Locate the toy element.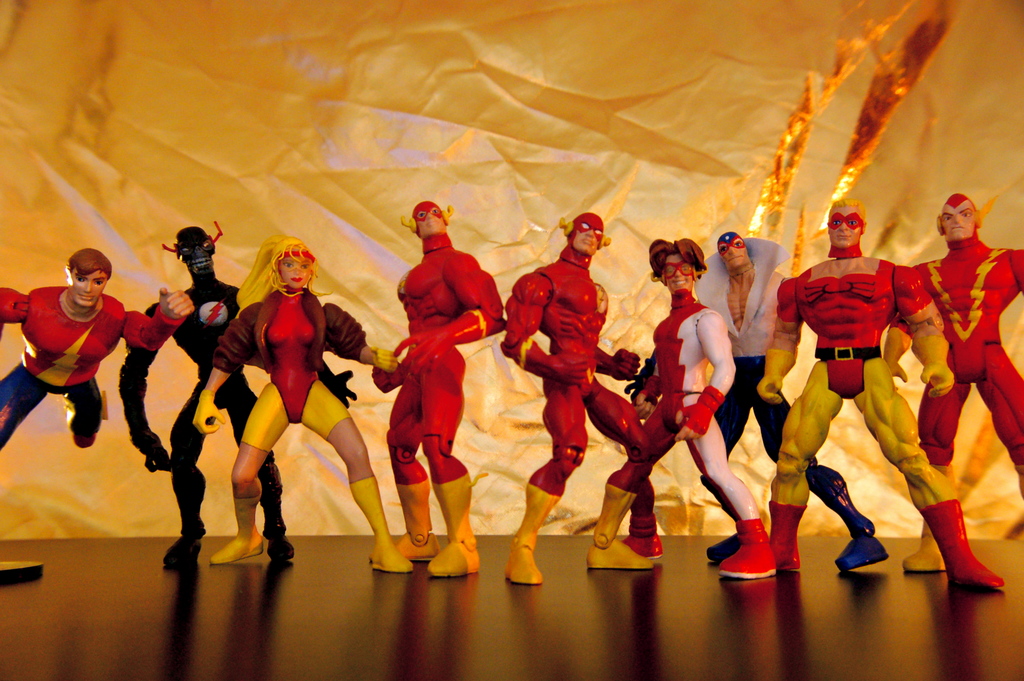
Element bbox: (369, 202, 502, 580).
